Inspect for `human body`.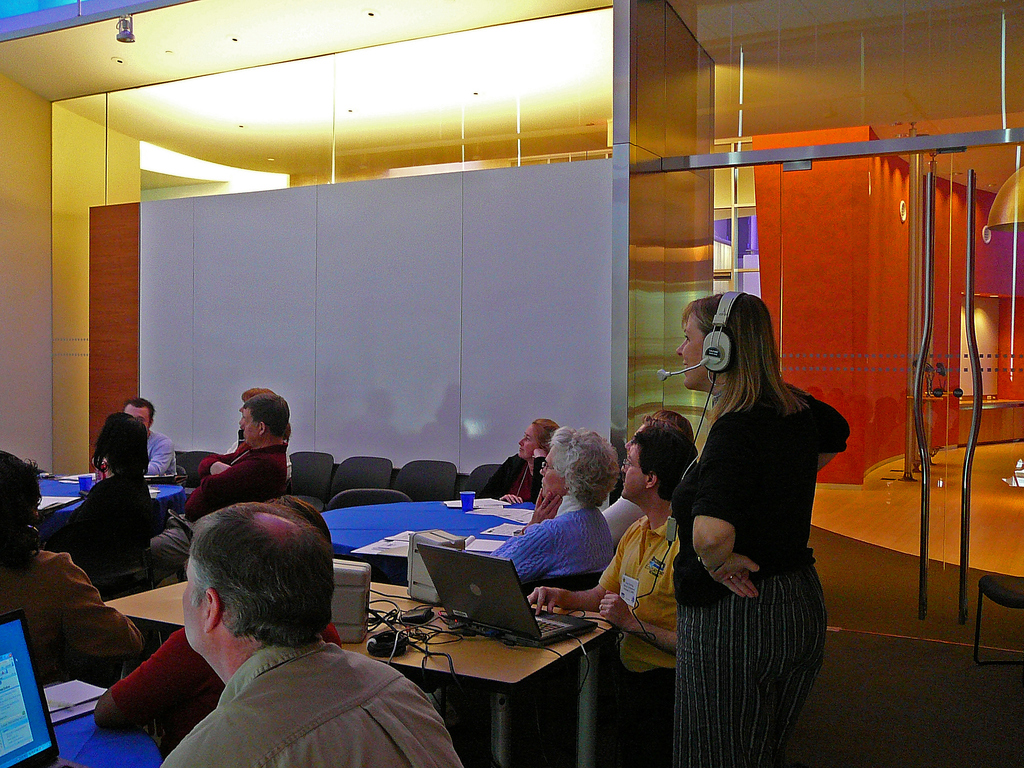
Inspection: 0, 447, 136, 676.
